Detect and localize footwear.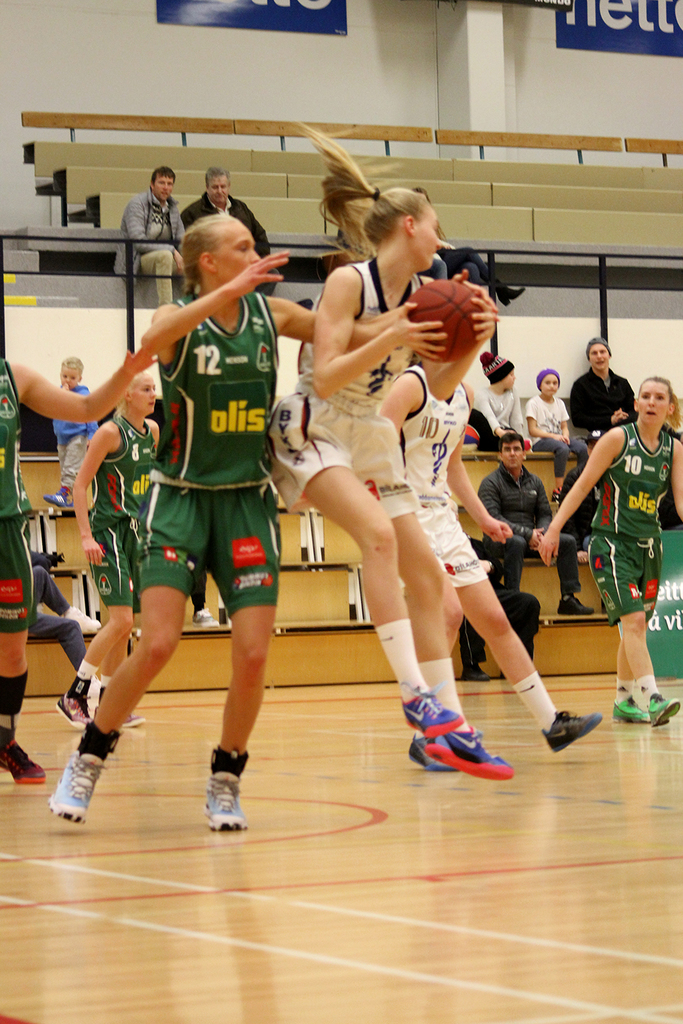
Localized at l=557, t=589, r=590, b=621.
